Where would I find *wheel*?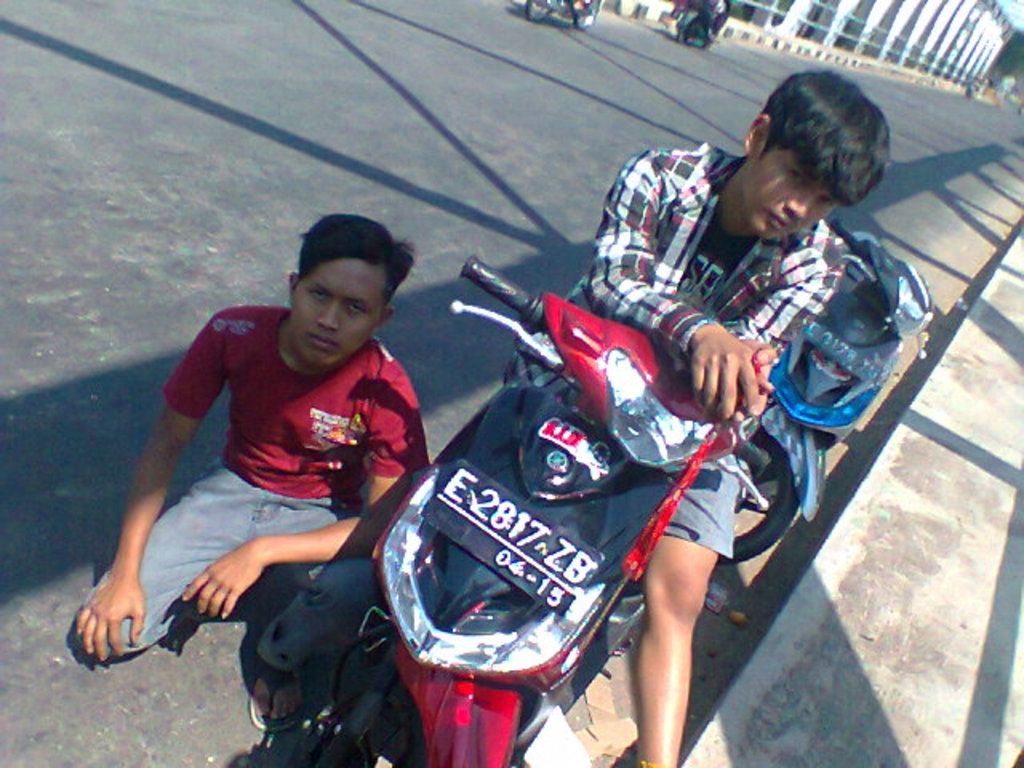
At 528,0,557,14.
